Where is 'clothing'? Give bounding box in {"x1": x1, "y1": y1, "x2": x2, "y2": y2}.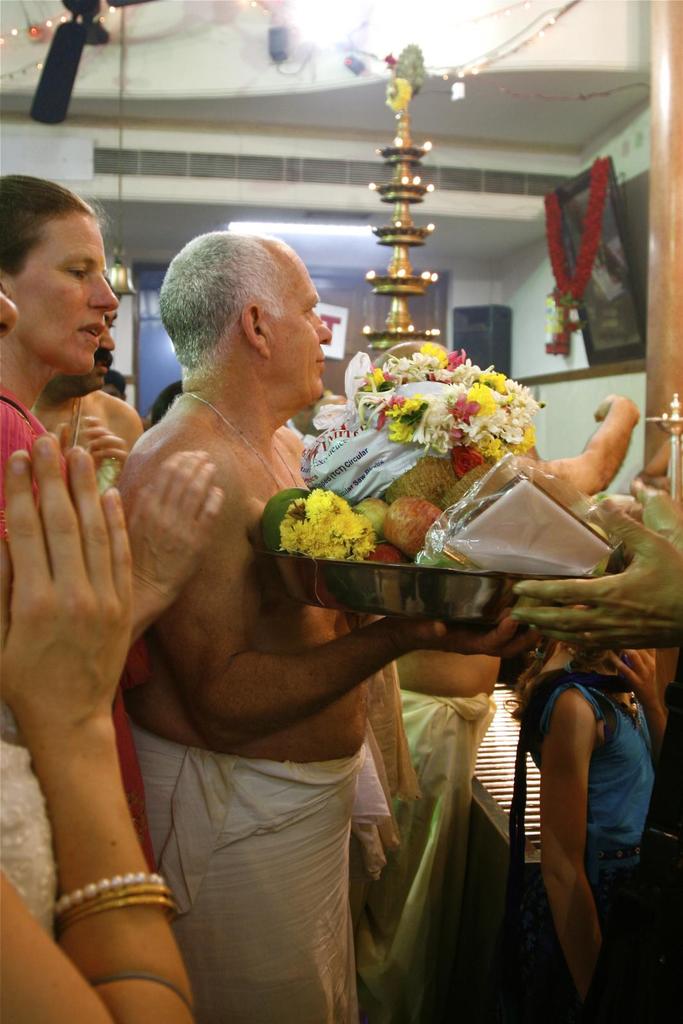
{"x1": 0, "y1": 388, "x2": 160, "y2": 846}.
